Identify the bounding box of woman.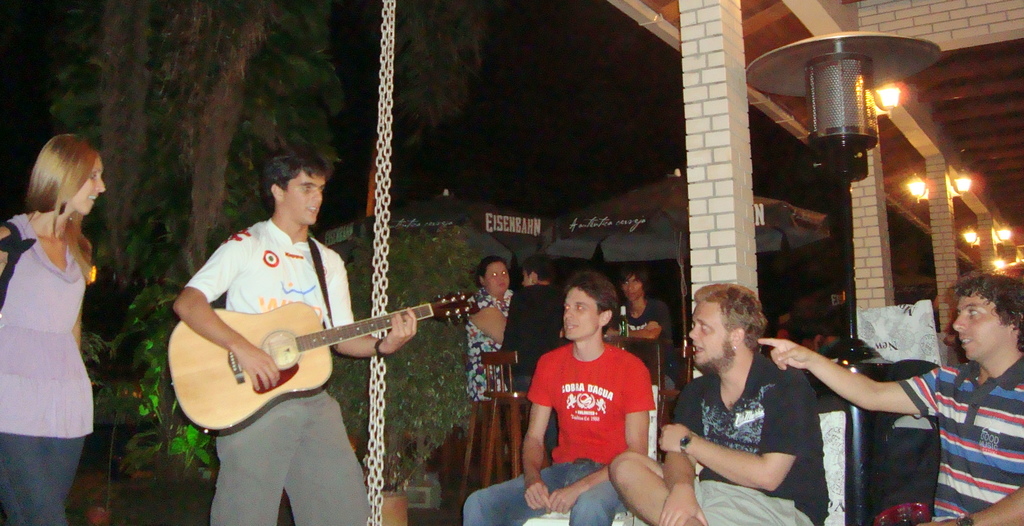
pyautogui.locateOnScreen(467, 256, 515, 406).
